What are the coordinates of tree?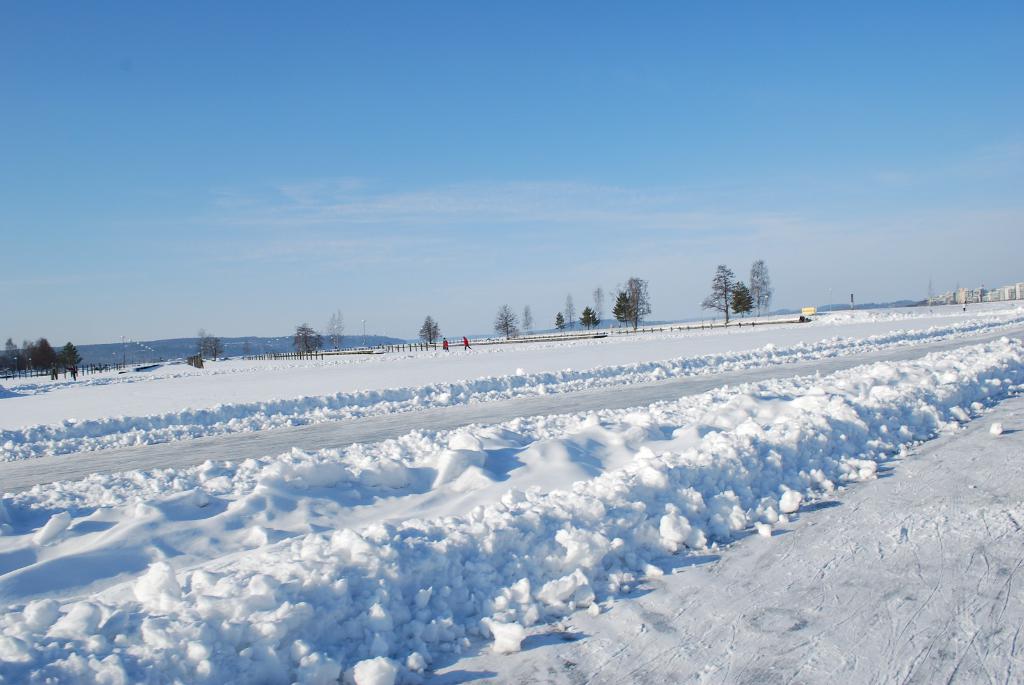
region(582, 305, 594, 331).
